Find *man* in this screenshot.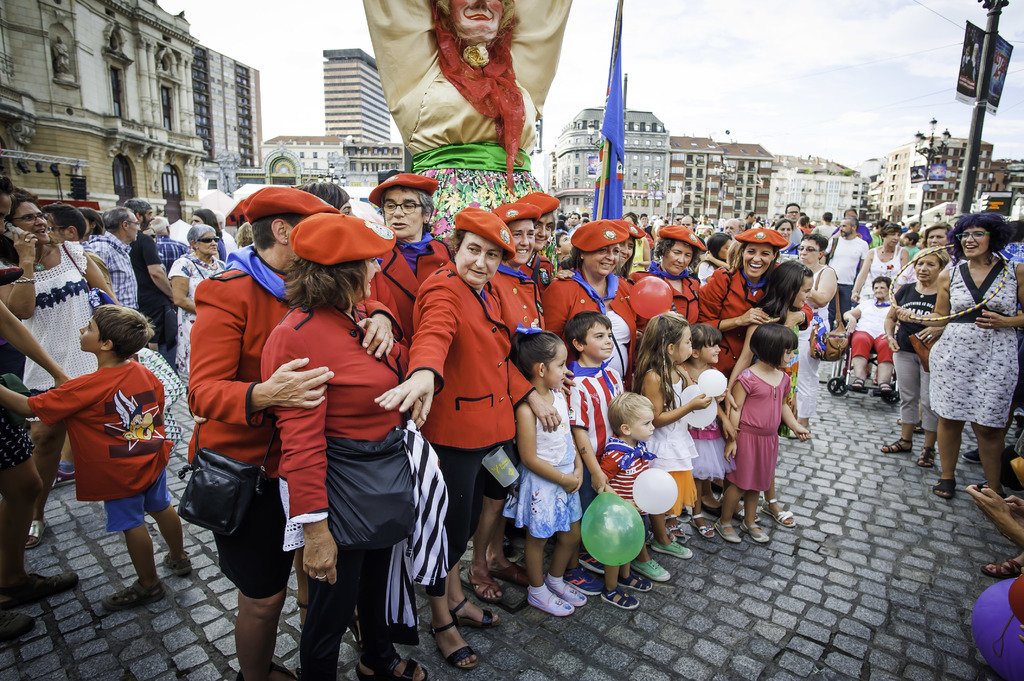
The bounding box for *man* is <bbox>904, 220, 920, 233</bbox>.
